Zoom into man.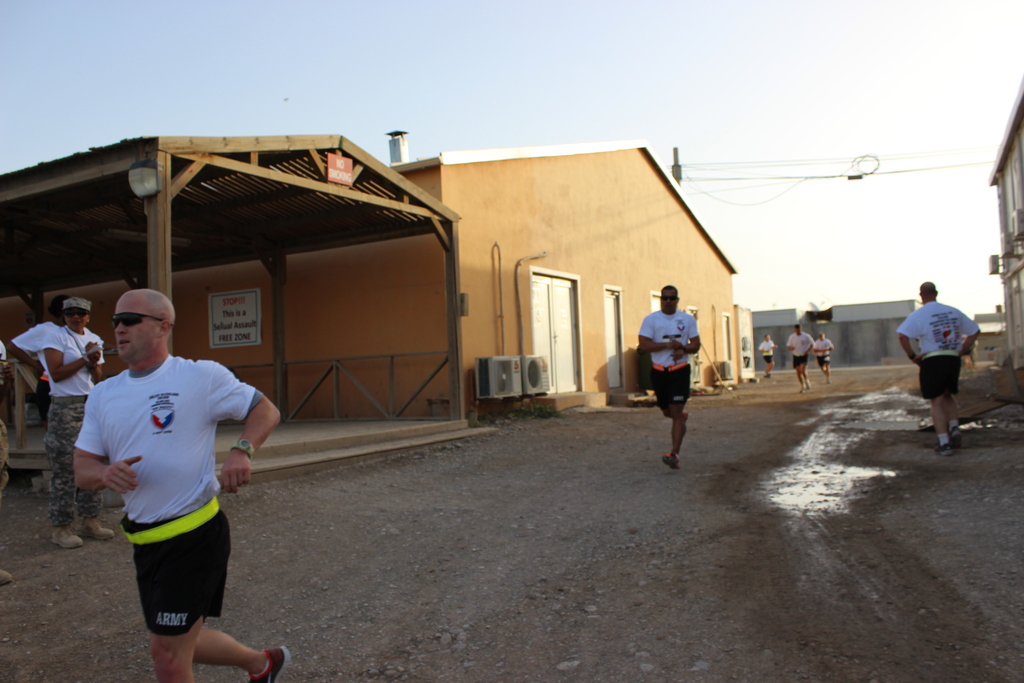
Zoom target: 814,334,835,384.
